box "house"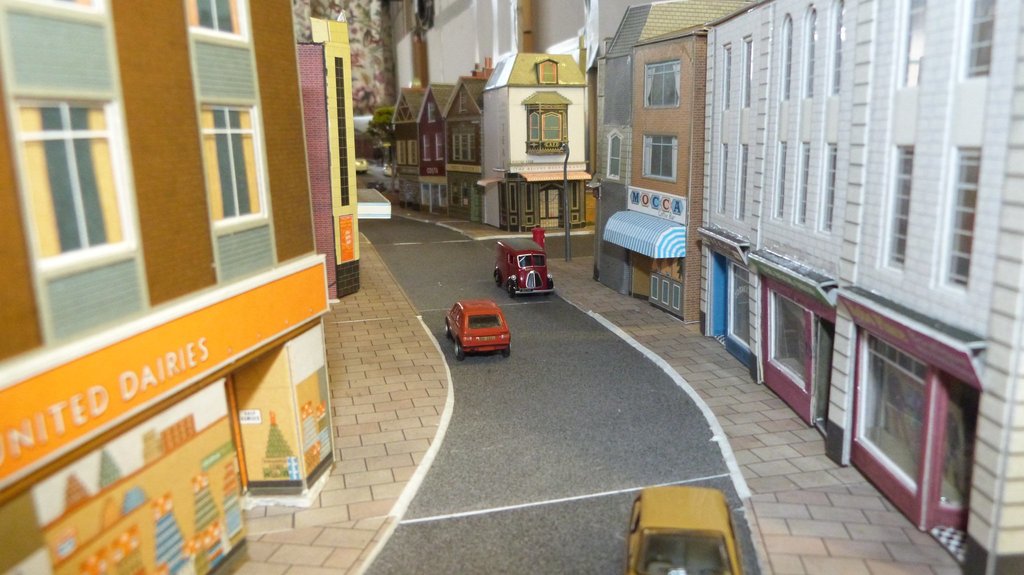
bbox=(481, 44, 603, 235)
